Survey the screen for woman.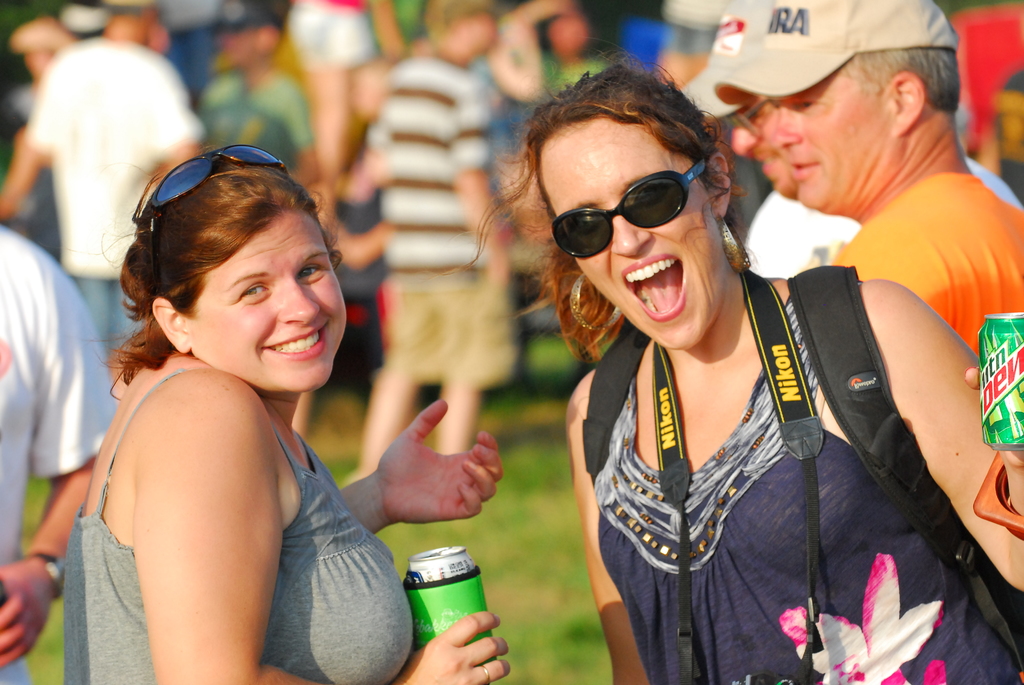
Survey found: [61,148,509,684].
